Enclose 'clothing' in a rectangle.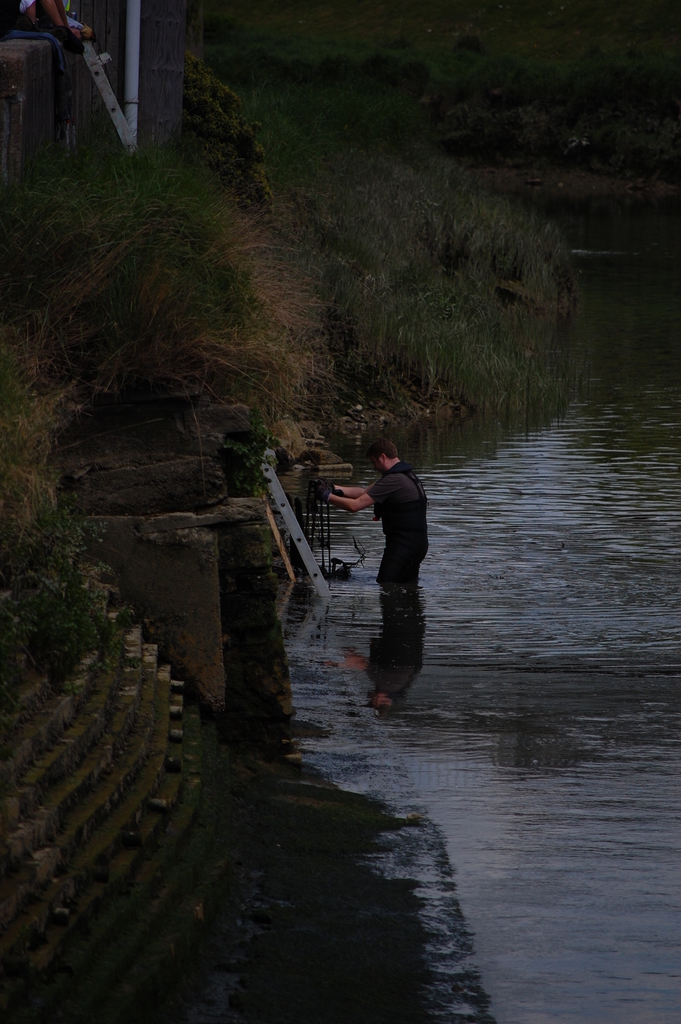
<region>342, 441, 434, 604</region>.
